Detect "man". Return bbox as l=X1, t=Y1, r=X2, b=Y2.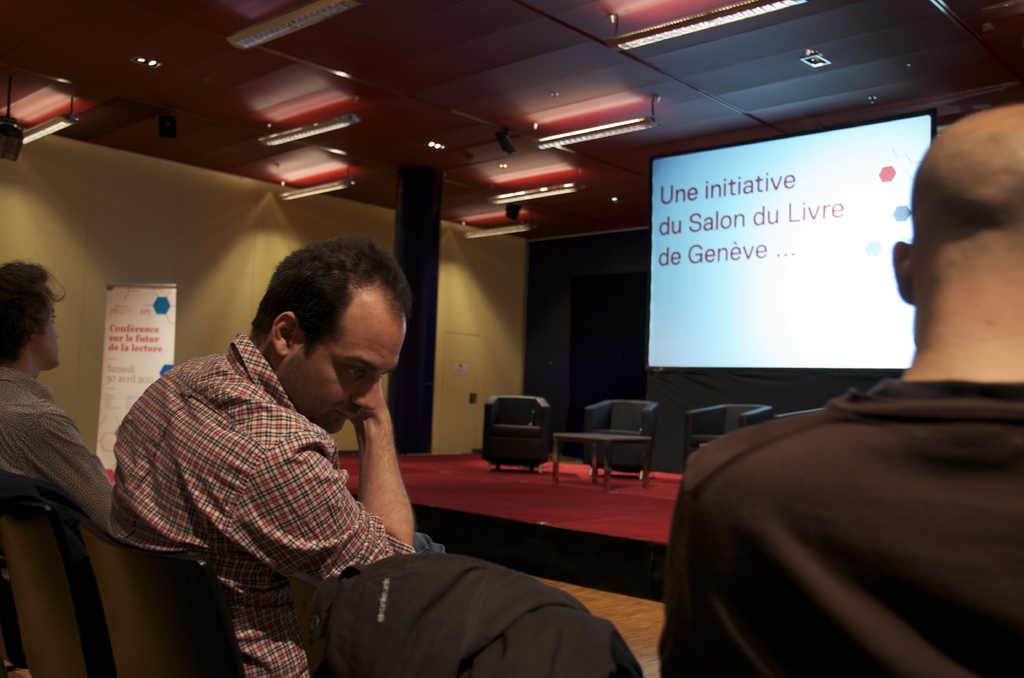
l=88, t=245, r=456, b=642.
